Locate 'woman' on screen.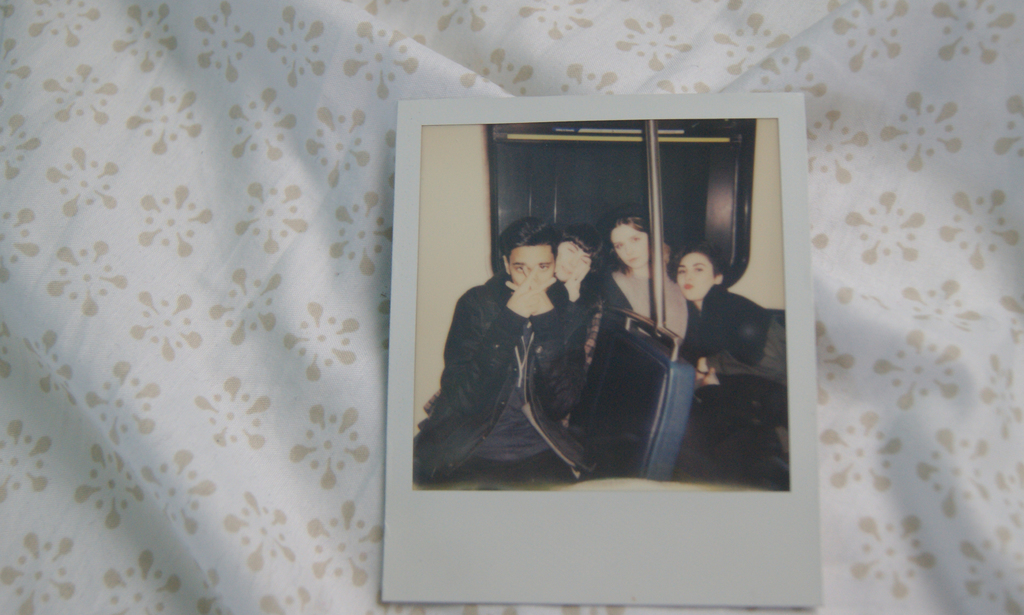
On screen at l=684, t=245, r=796, b=481.
